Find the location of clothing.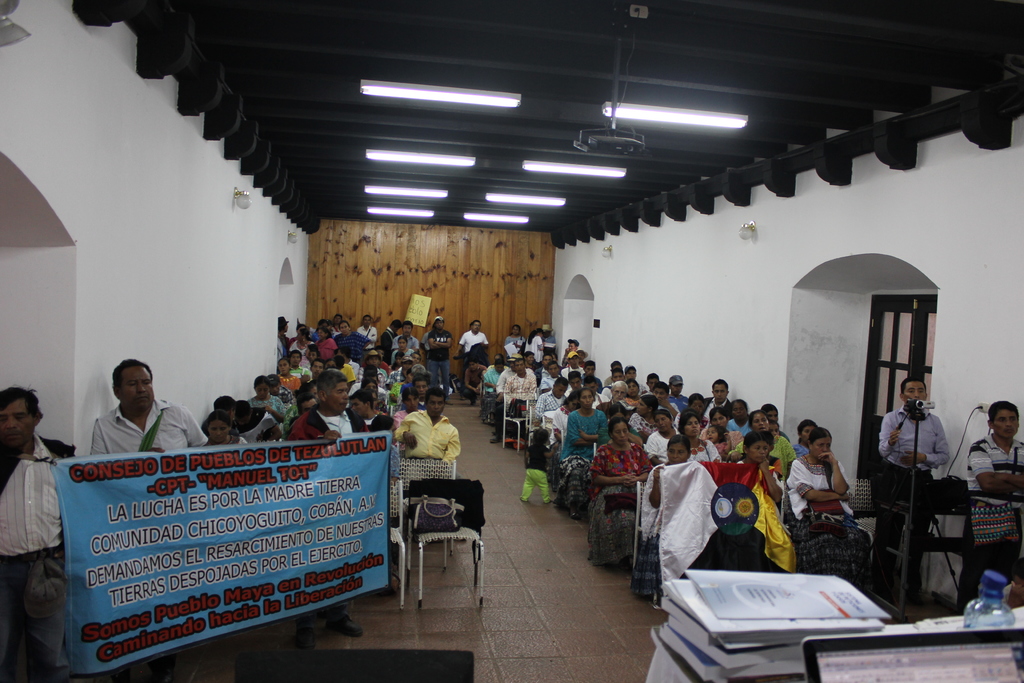
Location: 879,407,952,609.
